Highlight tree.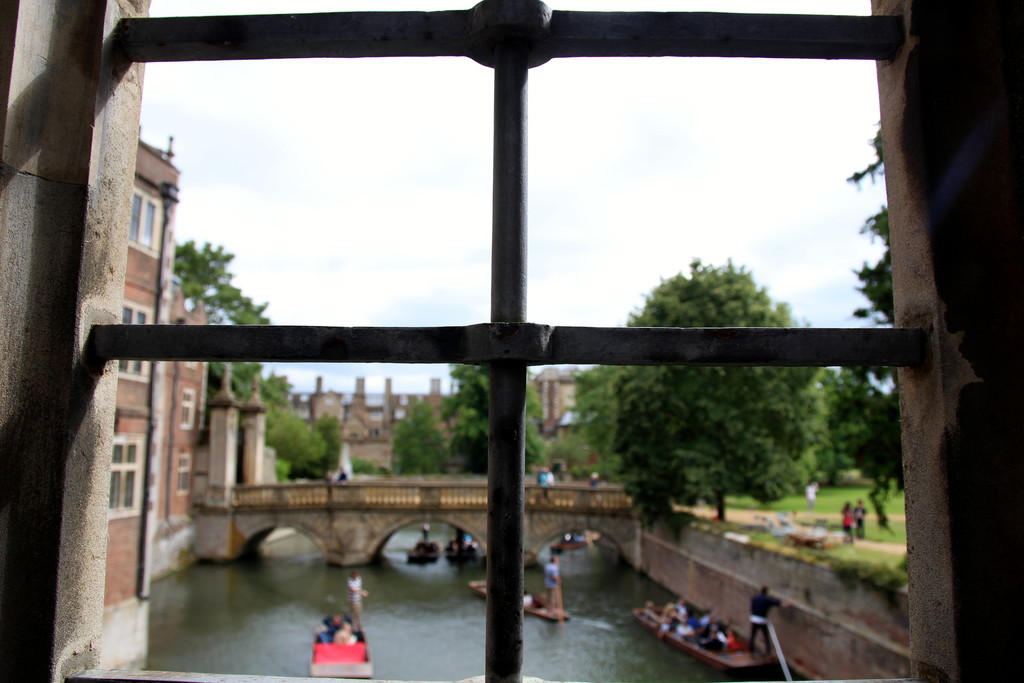
Highlighted region: [262, 368, 287, 461].
